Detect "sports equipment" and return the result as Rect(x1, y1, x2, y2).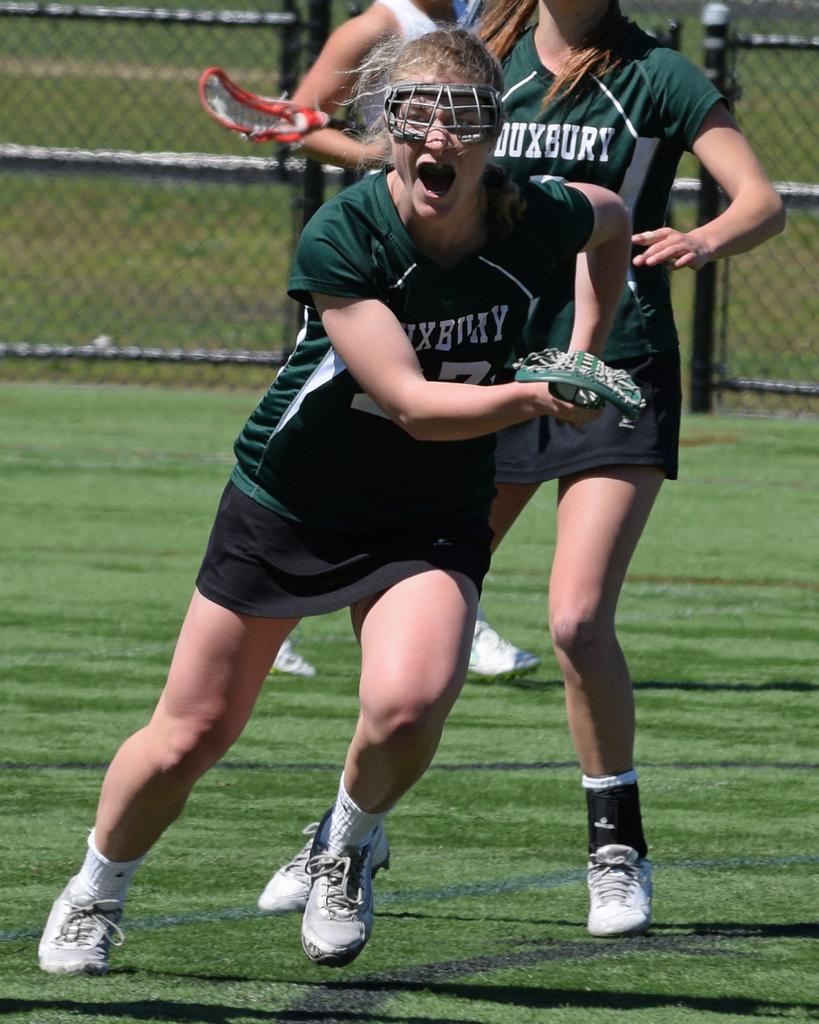
Rect(381, 78, 504, 147).
